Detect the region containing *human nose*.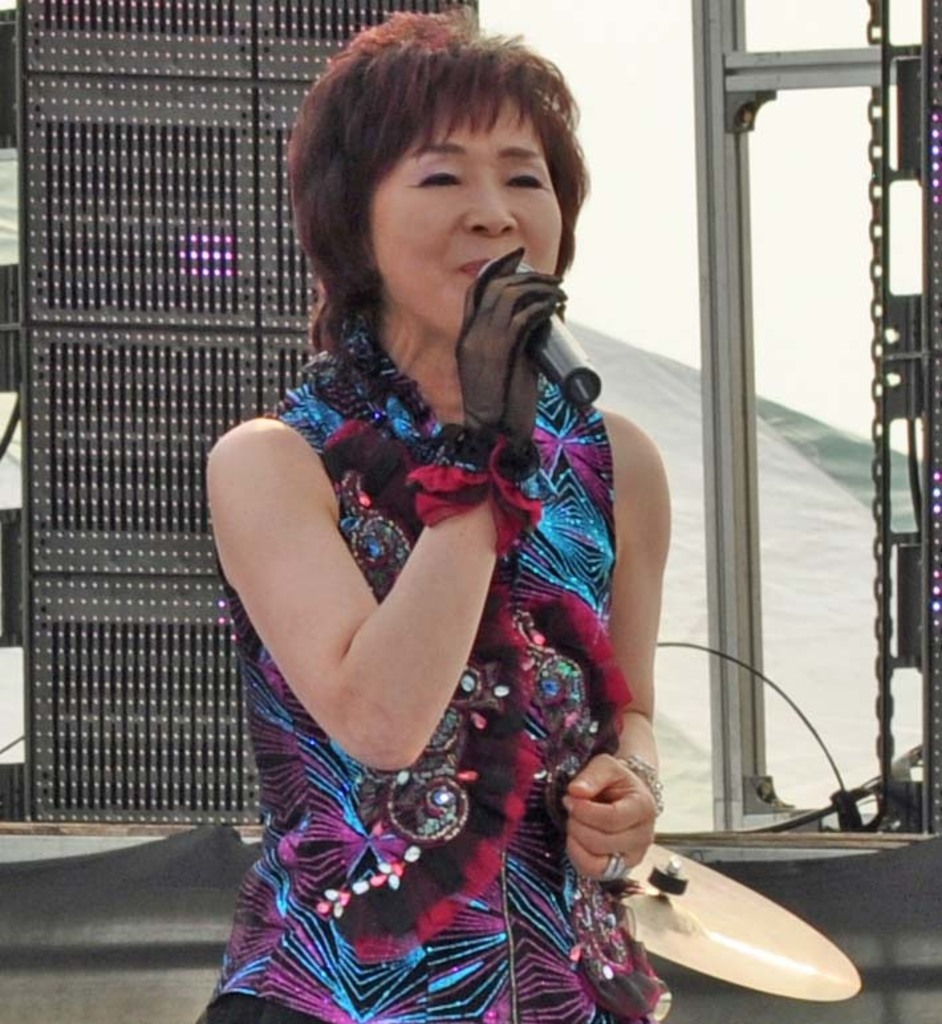
locate(467, 178, 515, 235).
